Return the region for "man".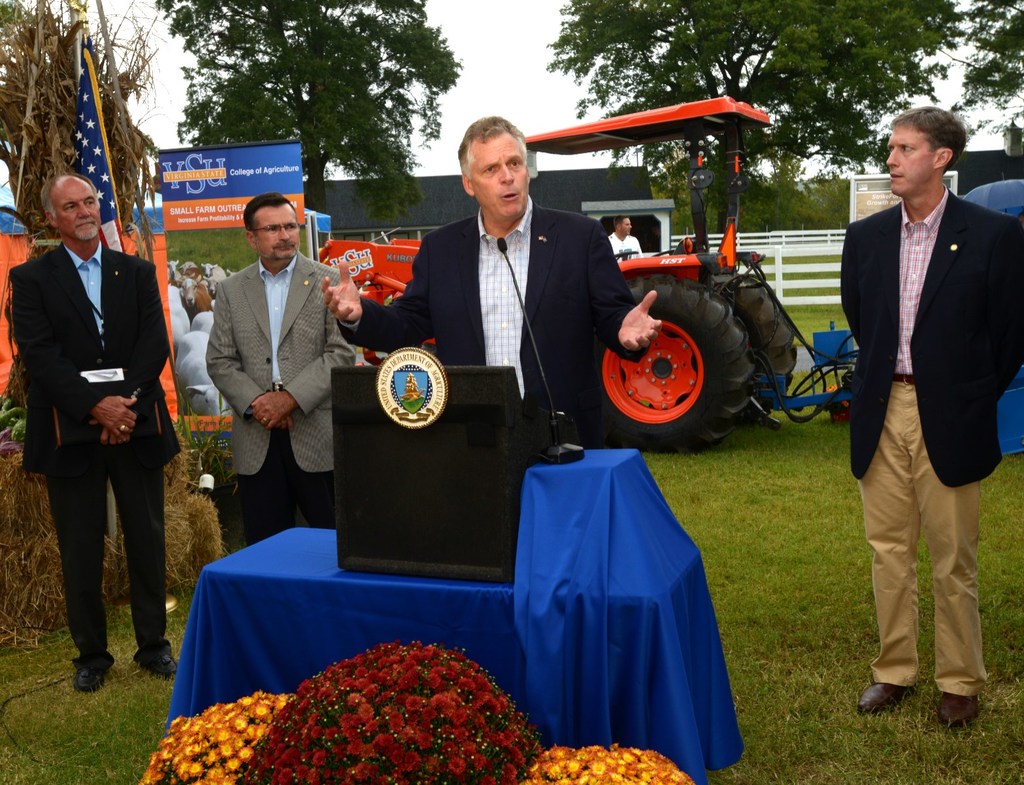
<bbox>203, 203, 361, 529</bbox>.
